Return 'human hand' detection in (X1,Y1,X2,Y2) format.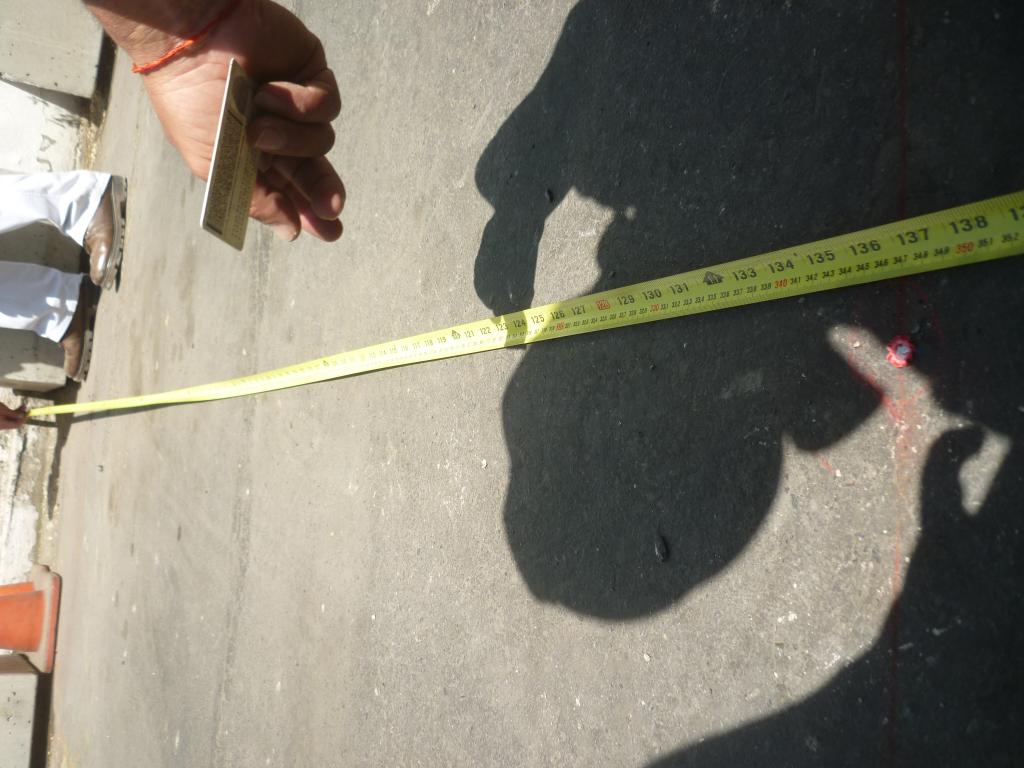
(133,0,346,241).
